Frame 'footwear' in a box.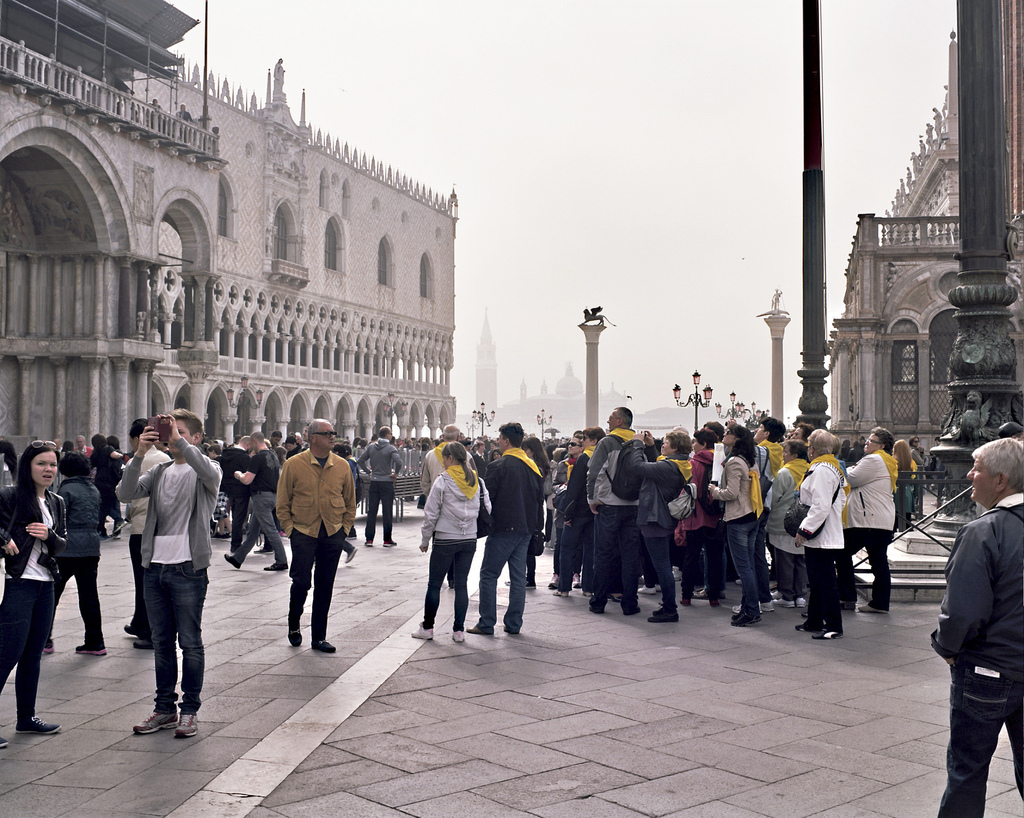
262, 561, 289, 571.
